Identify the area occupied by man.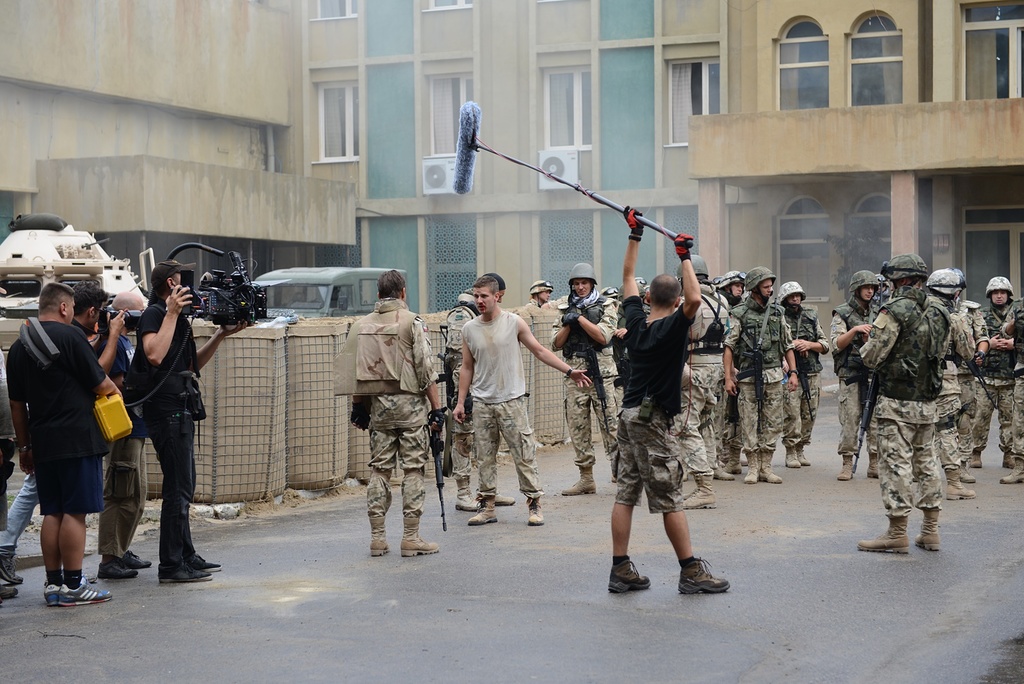
Area: 826/264/881/478.
